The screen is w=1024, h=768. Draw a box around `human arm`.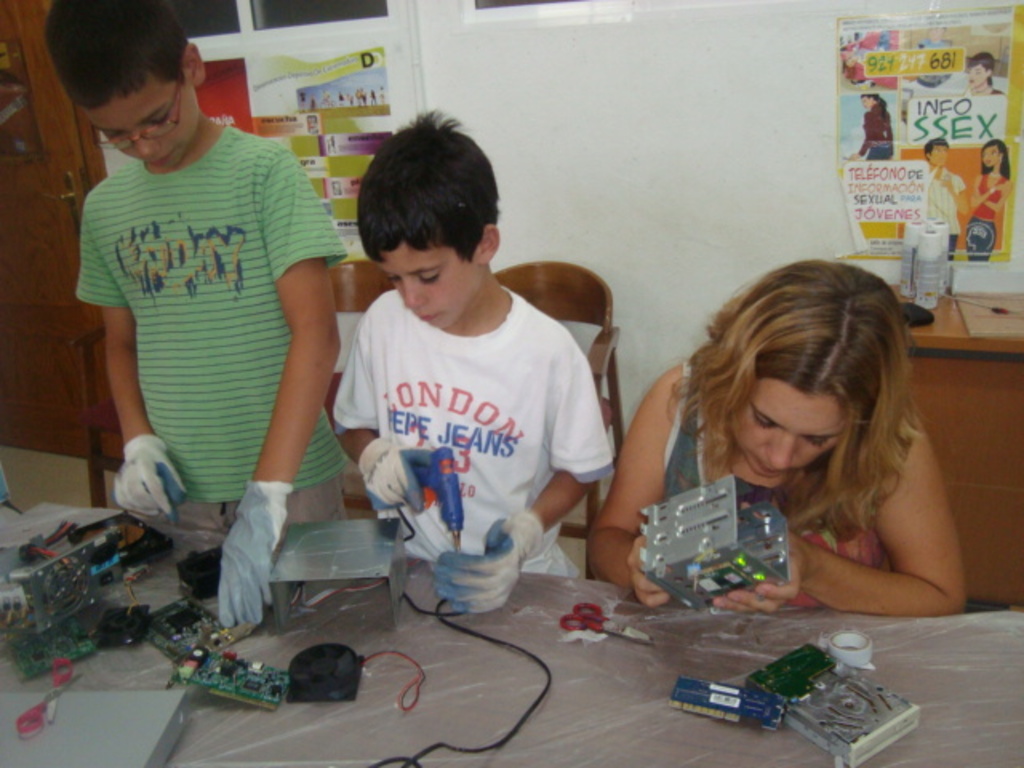
pyautogui.locateOnScreen(243, 190, 349, 533).
